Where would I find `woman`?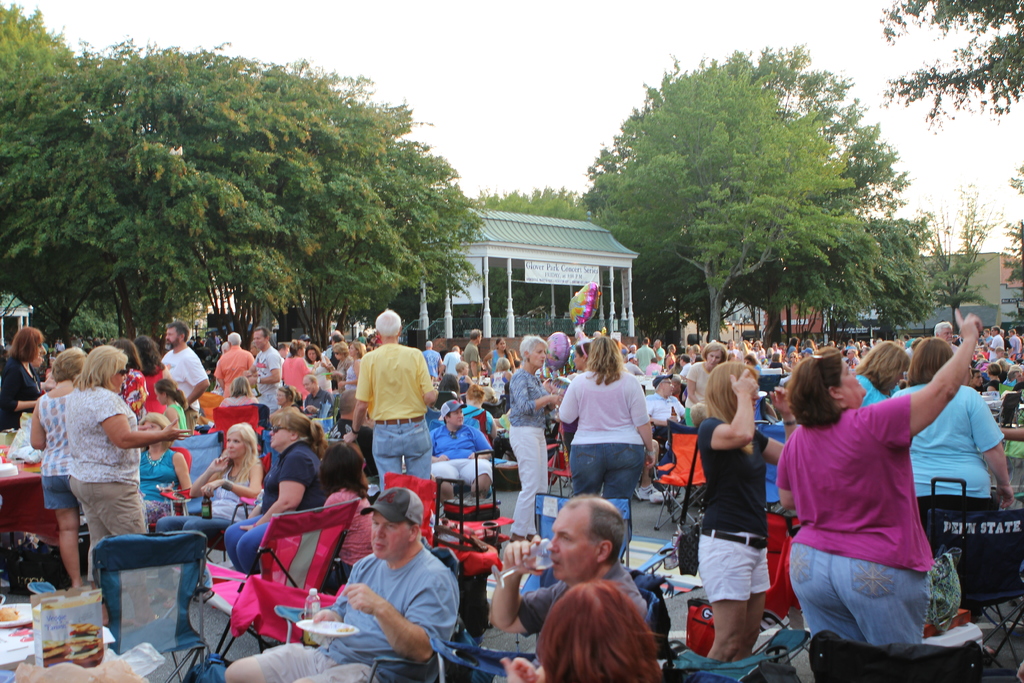
At rect(456, 387, 517, 508).
